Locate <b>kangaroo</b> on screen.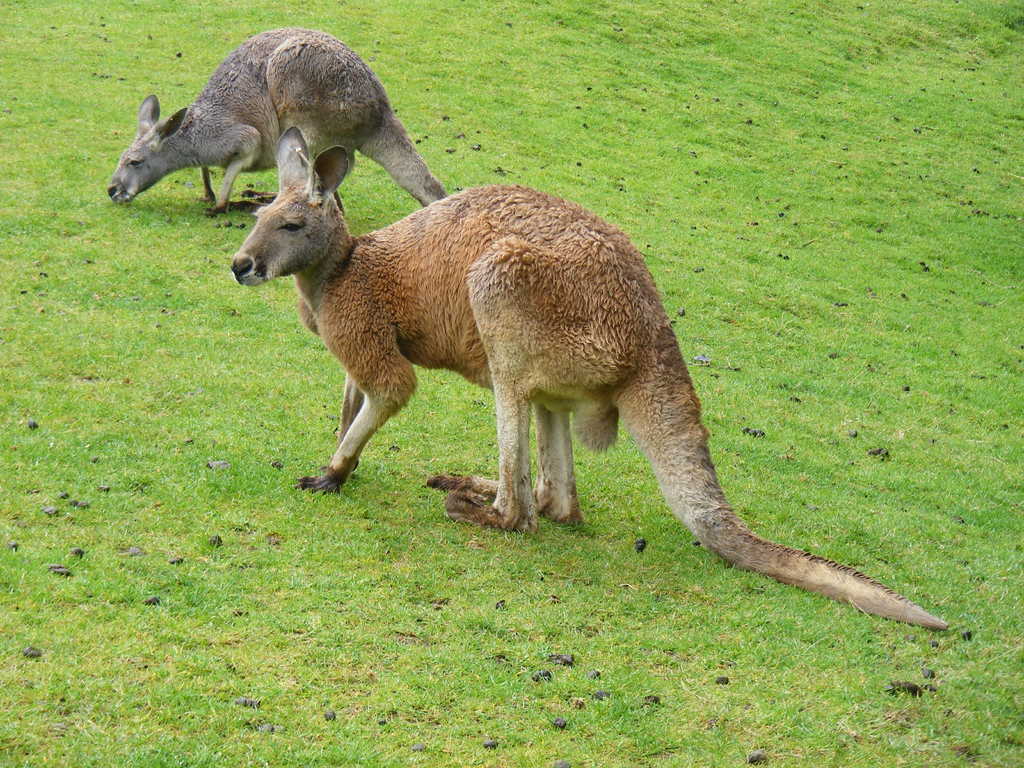
On screen at region(232, 127, 949, 633).
